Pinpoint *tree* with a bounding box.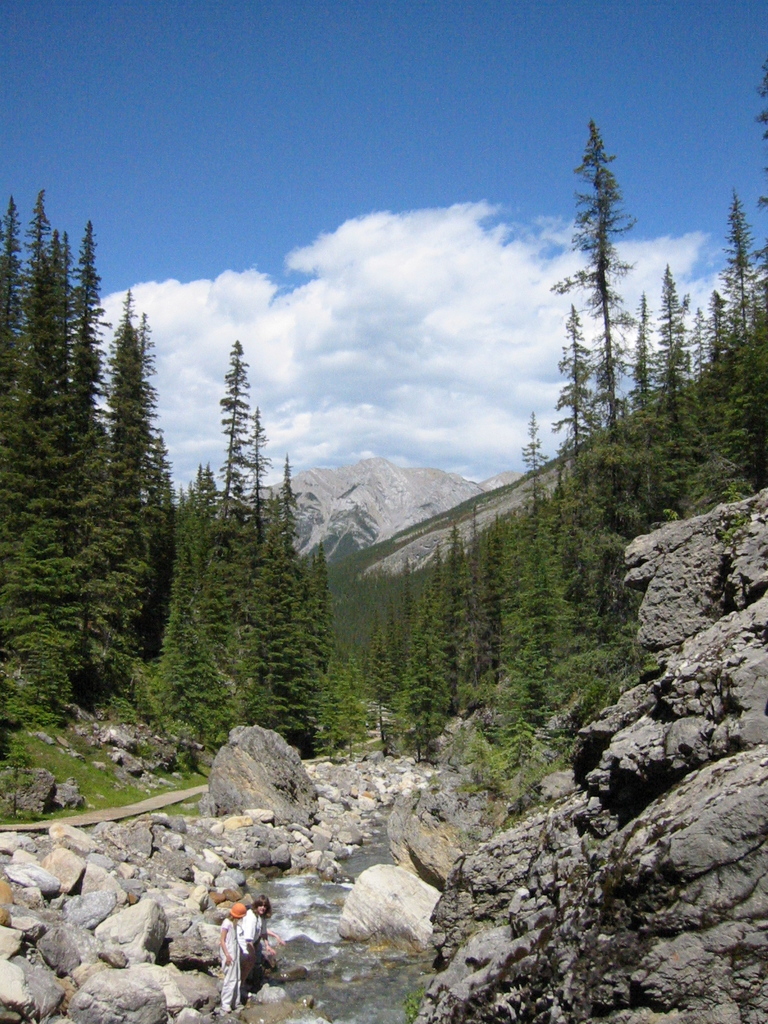
bbox=[519, 414, 572, 554].
